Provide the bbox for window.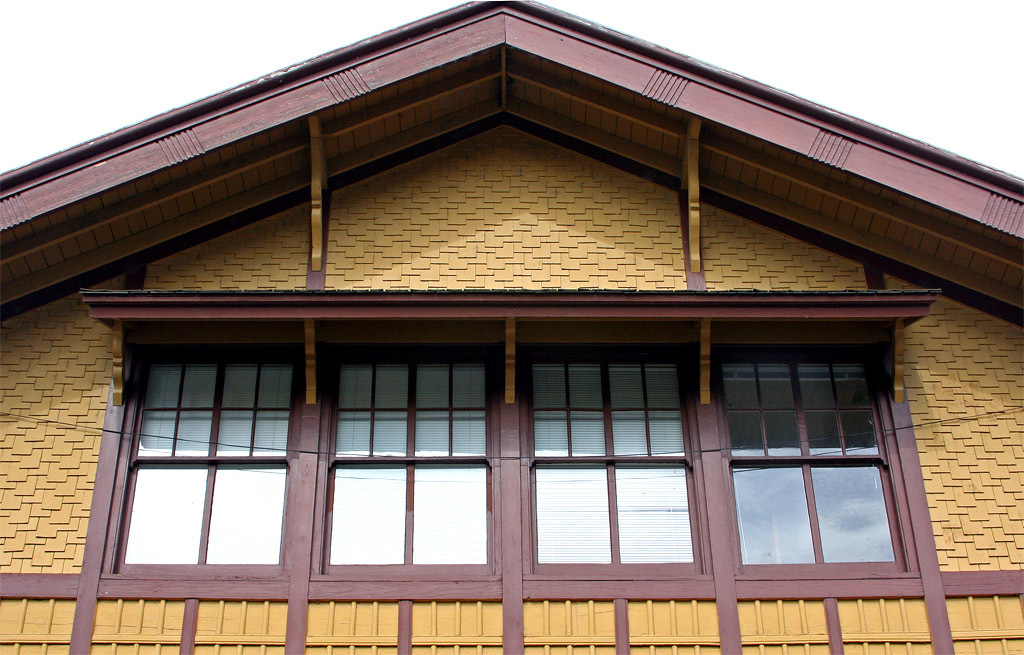
bbox=[534, 344, 692, 572].
